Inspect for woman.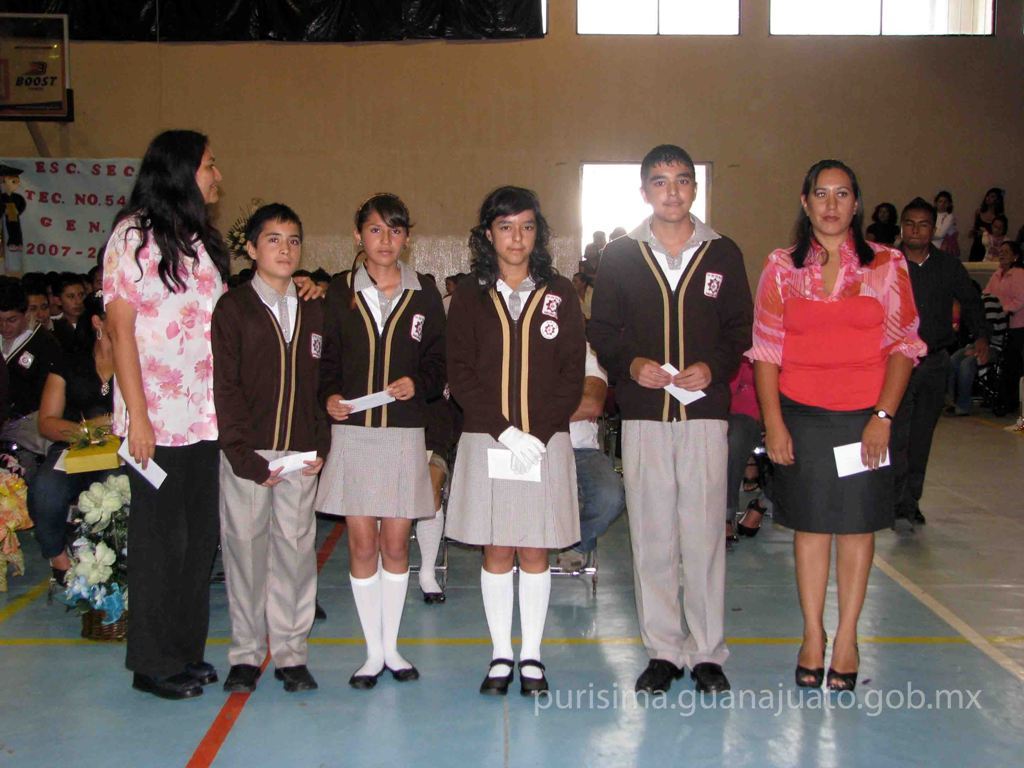
Inspection: x1=986, y1=241, x2=1023, y2=410.
